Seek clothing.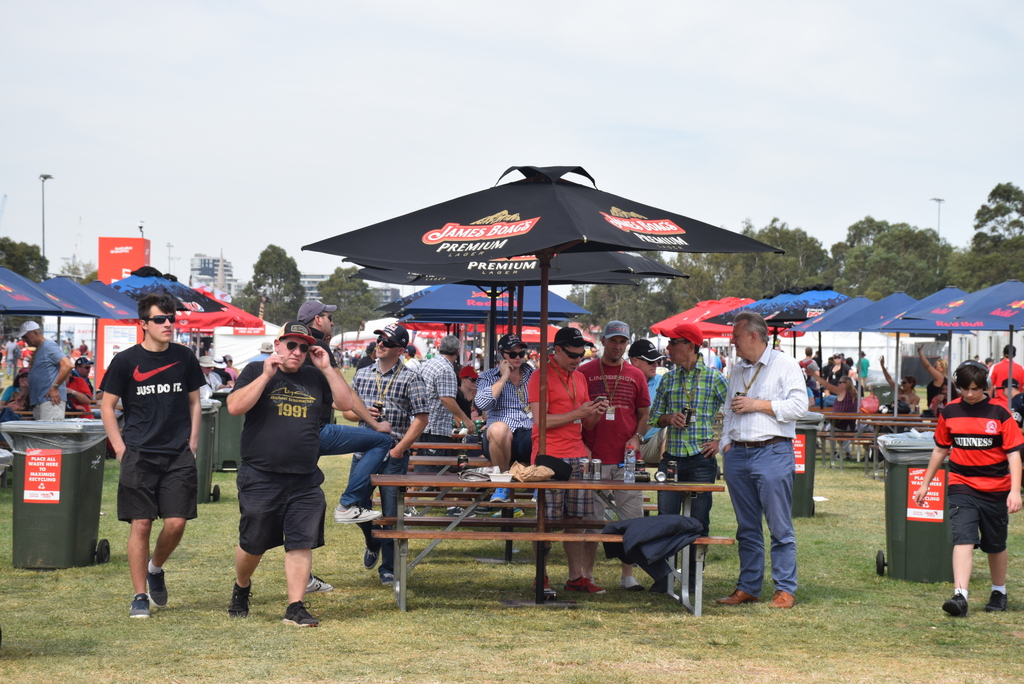
box=[582, 369, 657, 516].
